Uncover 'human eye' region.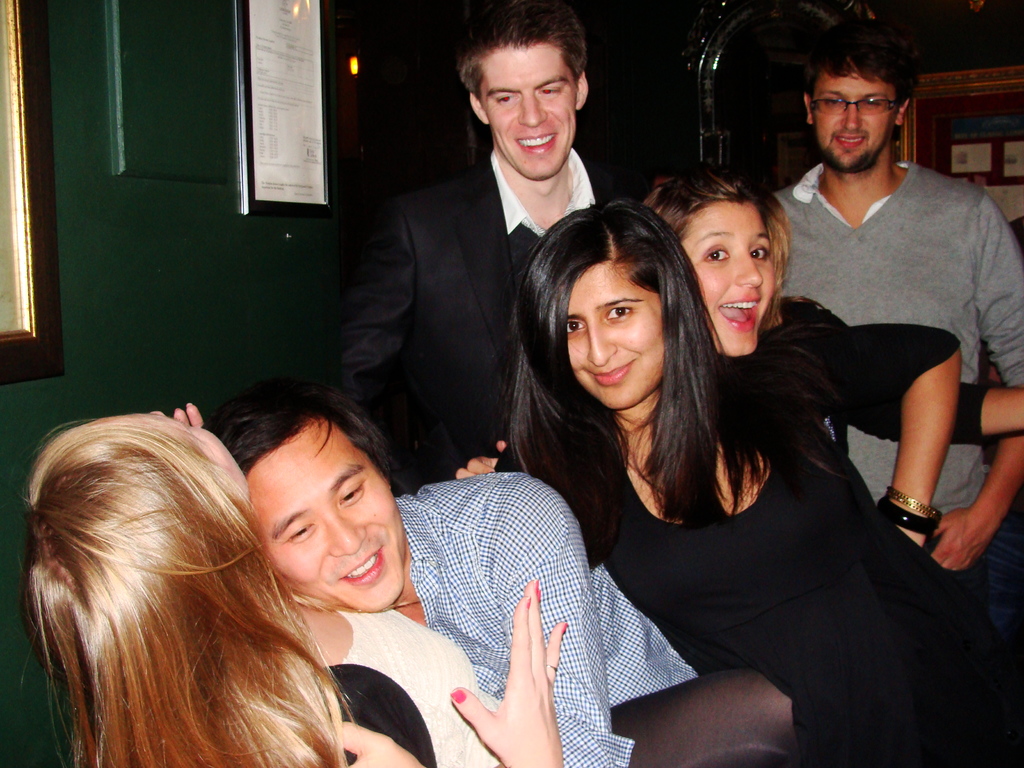
Uncovered: bbox(861, 97, 883, 108).
